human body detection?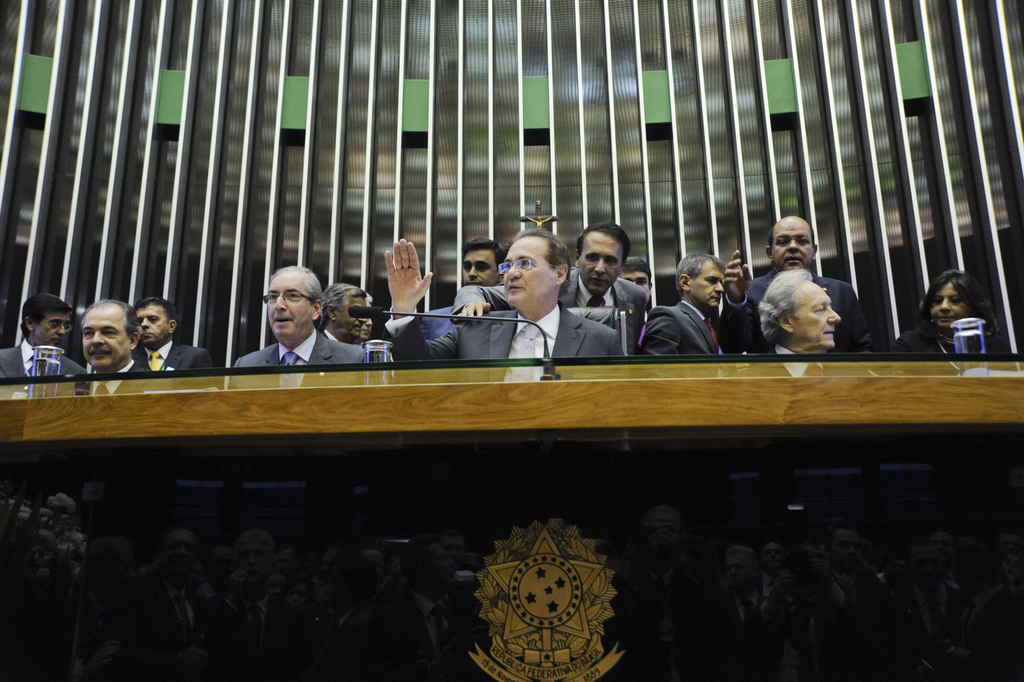
x1=636, y1=247, x2=722, y2=362
